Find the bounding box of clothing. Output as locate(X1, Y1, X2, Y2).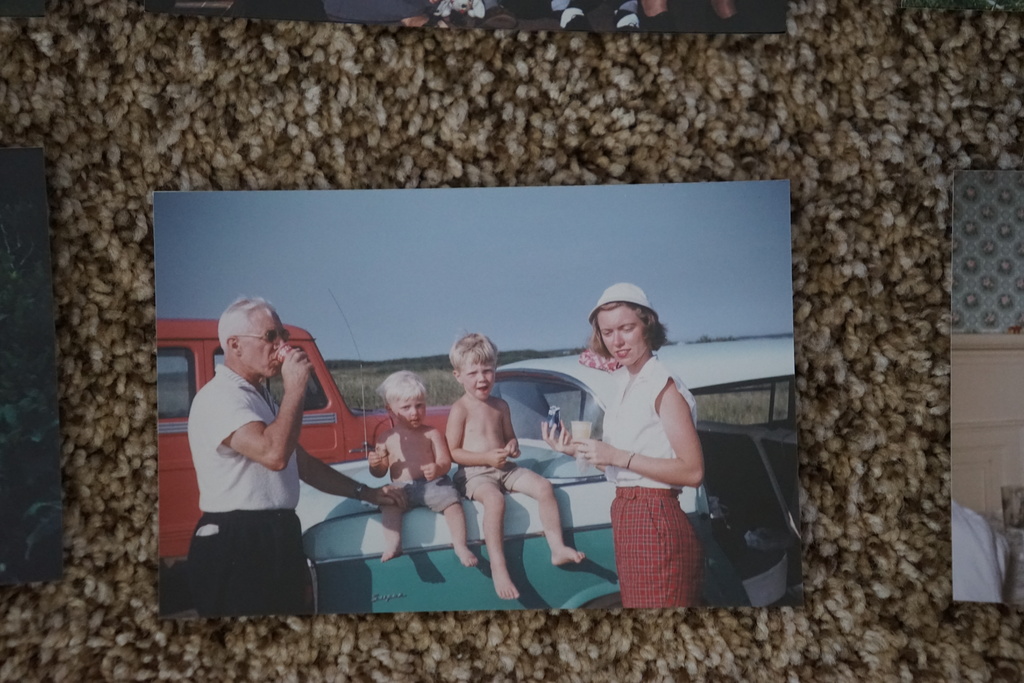
locate(611, 345, 699, 620).
